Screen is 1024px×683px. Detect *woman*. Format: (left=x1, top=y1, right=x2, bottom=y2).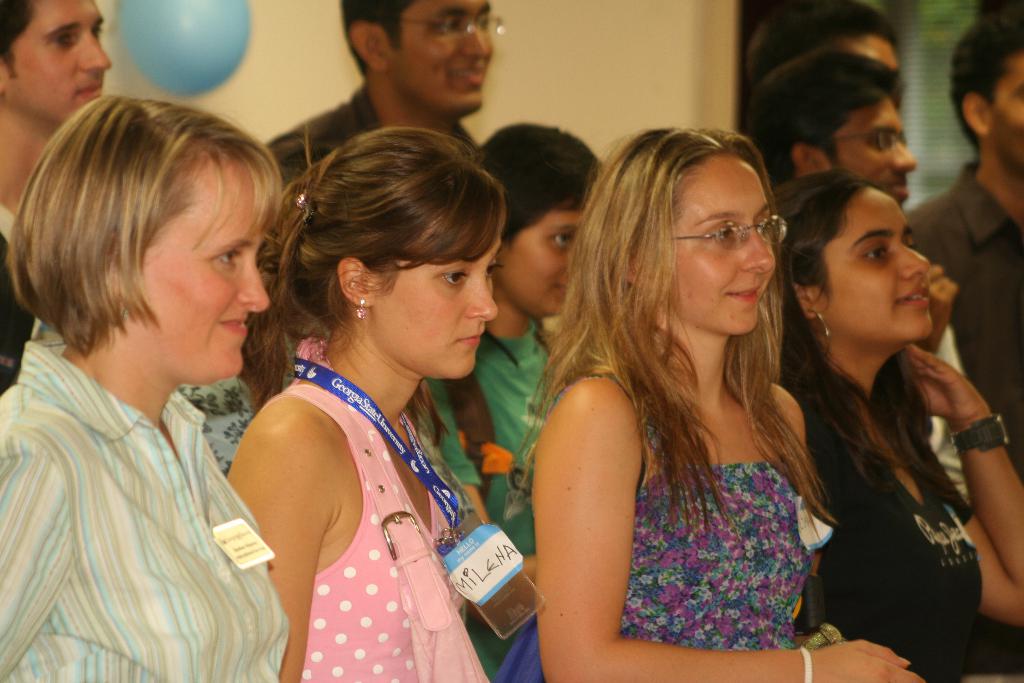
(left=0, top=90, right=292, bottom=682).
